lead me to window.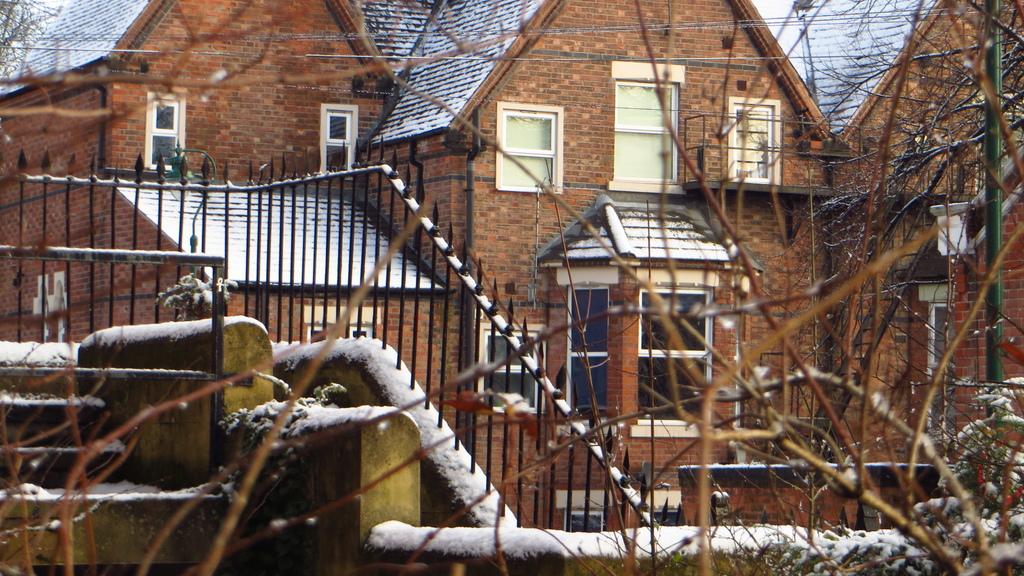
Lead to {"left": 566, "top": 287, "right": 608, "bottom": 421}.
